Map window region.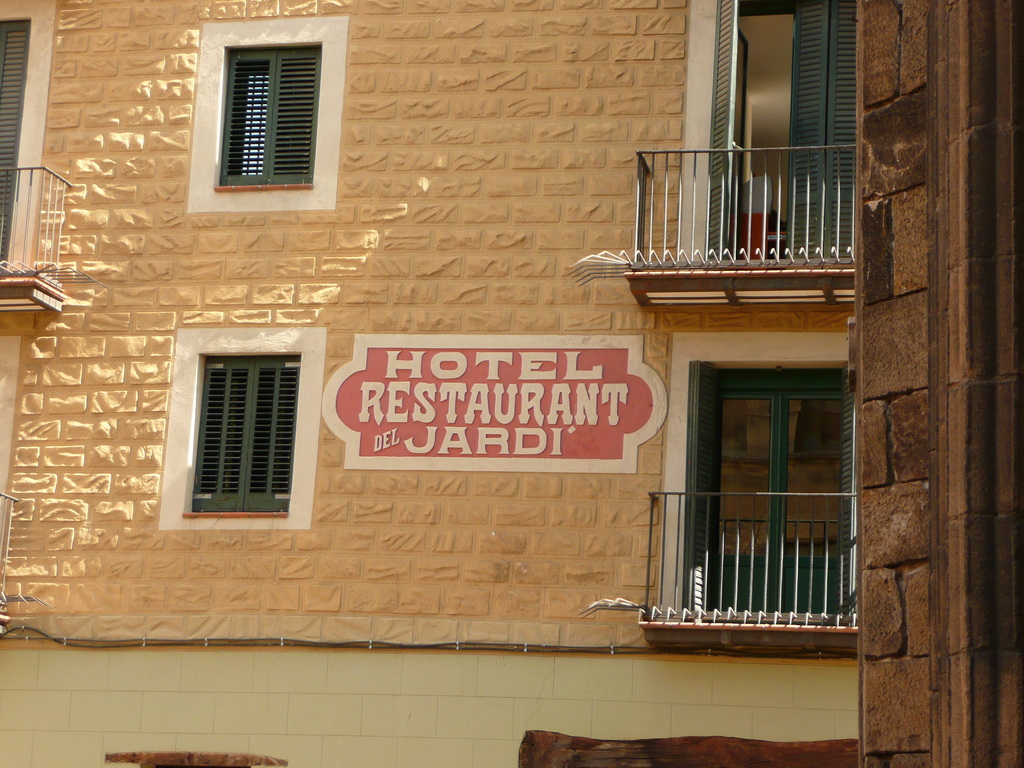
Mapped to {"x1": 195, "y1": 357, "x2": 297, "y2": 515}.
